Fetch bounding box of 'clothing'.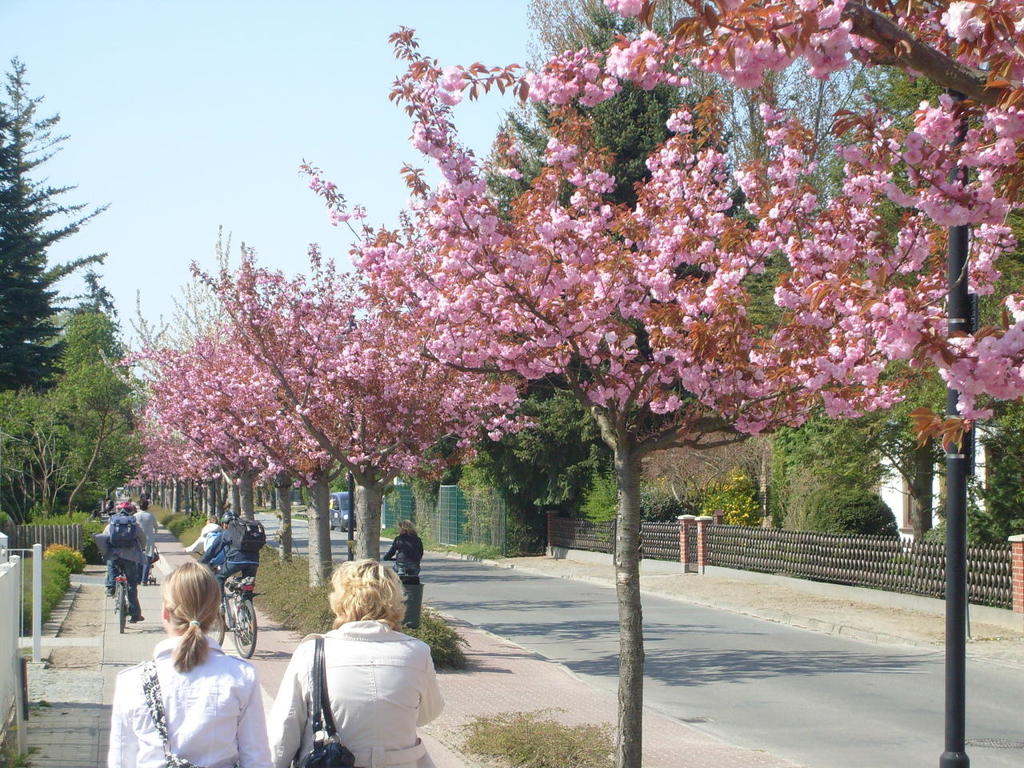
Bbox: bbox(98, 508, 157, 614).
